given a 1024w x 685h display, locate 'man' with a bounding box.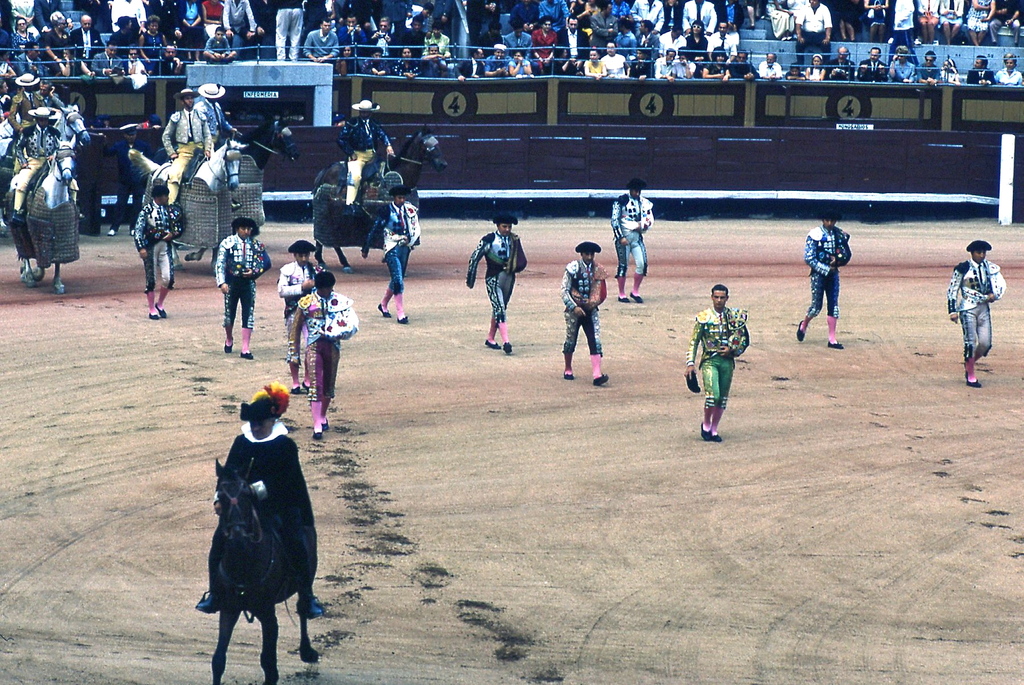
Located: bbox=[560, 240, 606, 389].
